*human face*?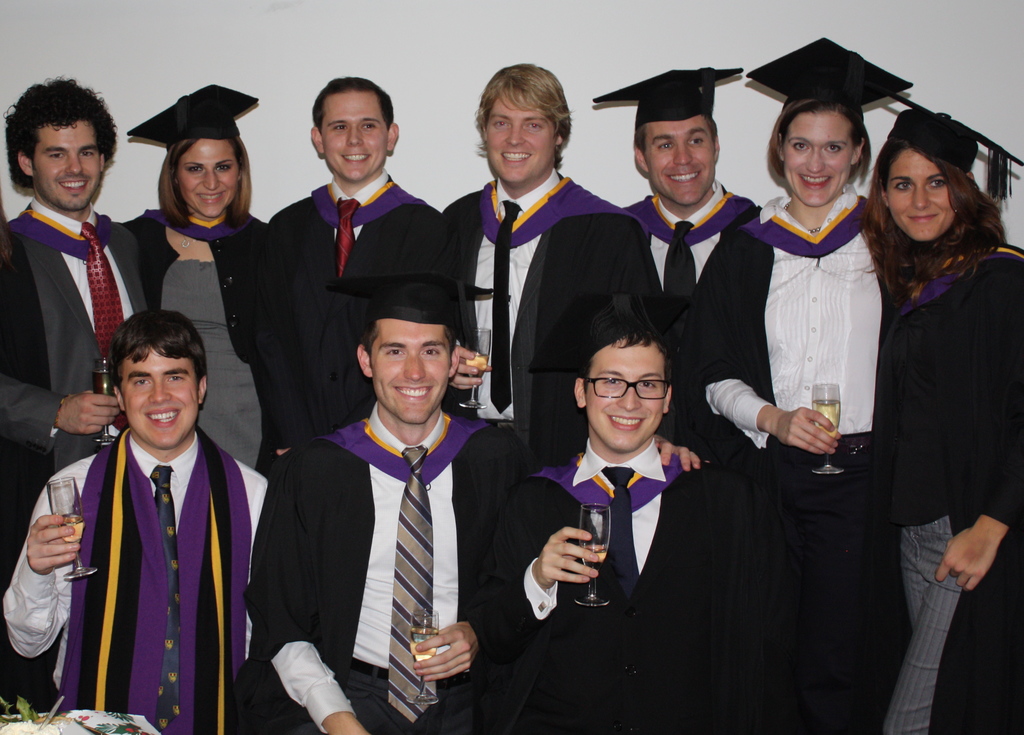
175/134/232/220
